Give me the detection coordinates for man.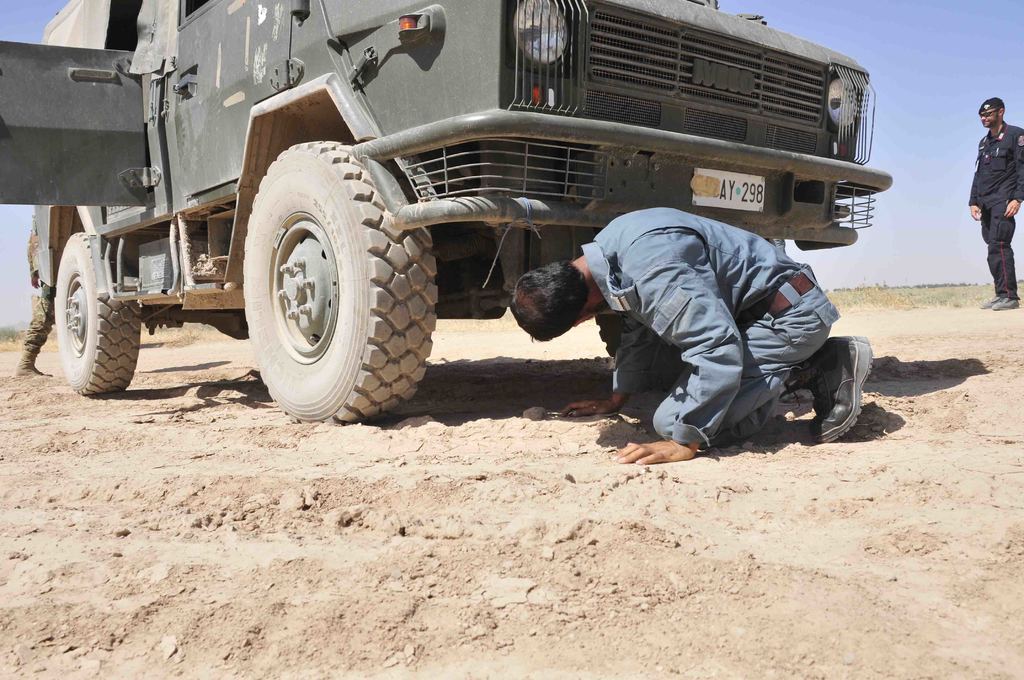
detection(15, 211, 65, 378).
